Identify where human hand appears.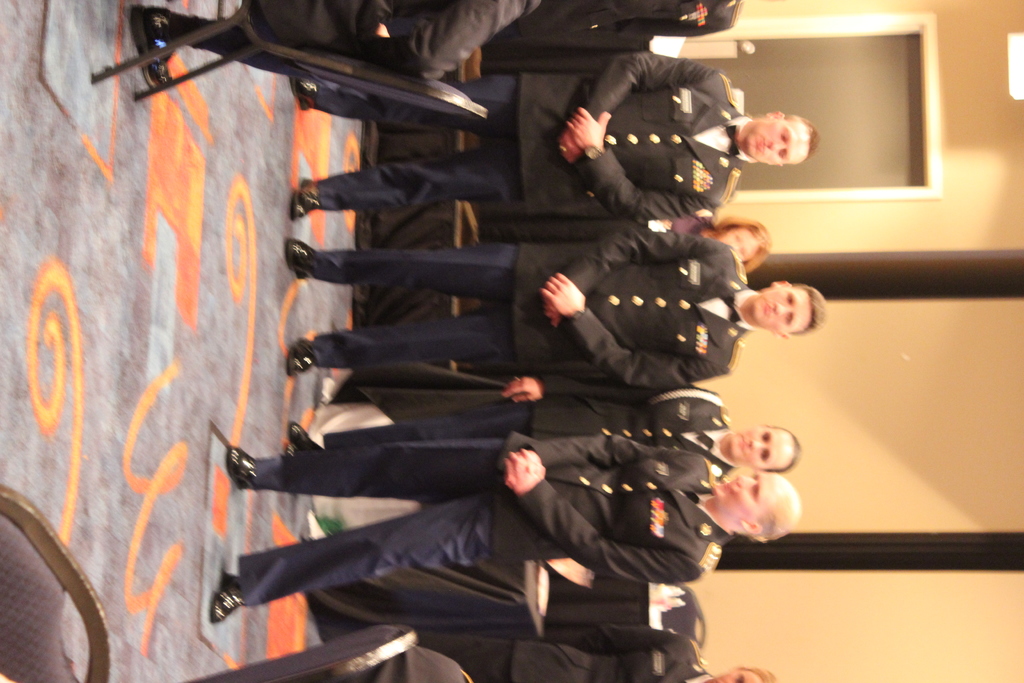
Appears at (left=502, top=375, right=543, bottom=404).
